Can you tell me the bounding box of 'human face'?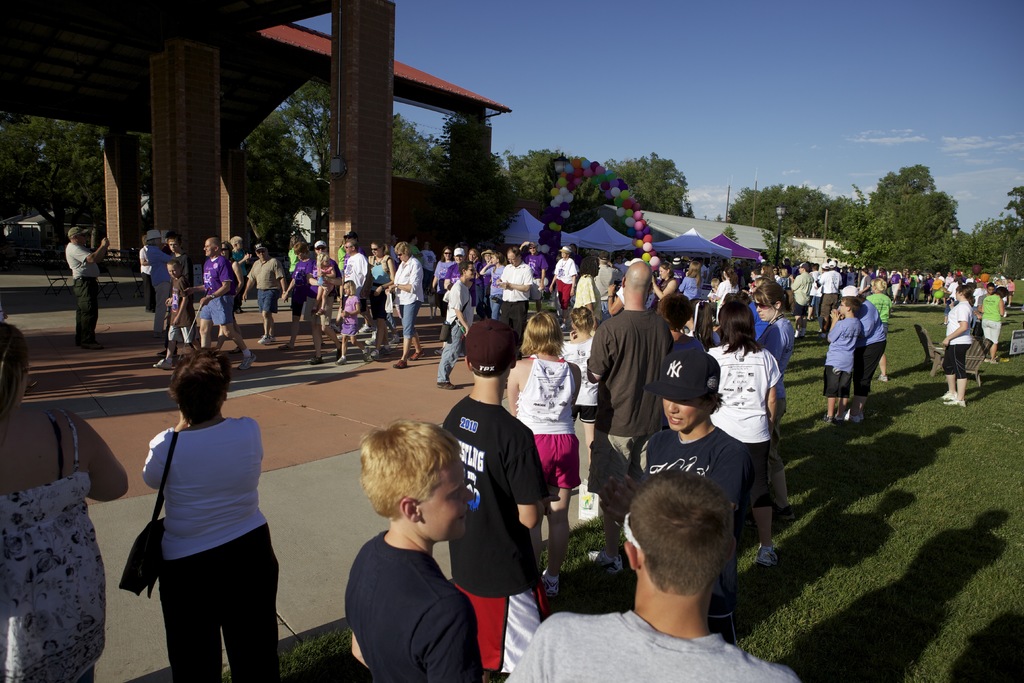
(x1=417, y1=458, x2=474, y2=544).
